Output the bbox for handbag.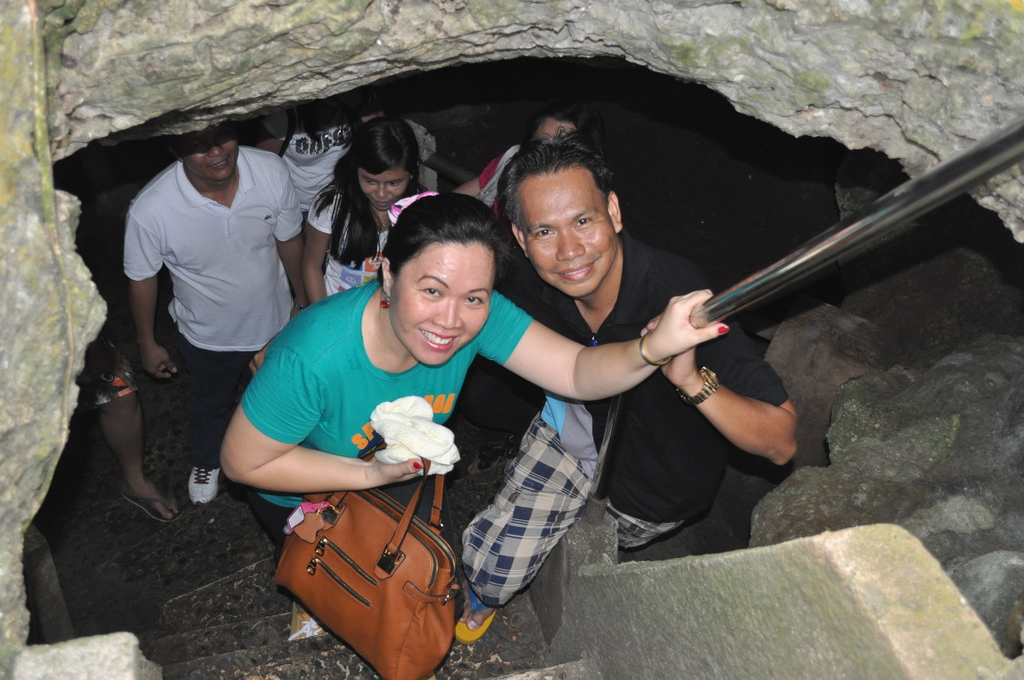
left=271, top=424, right=467, bottom=679.
